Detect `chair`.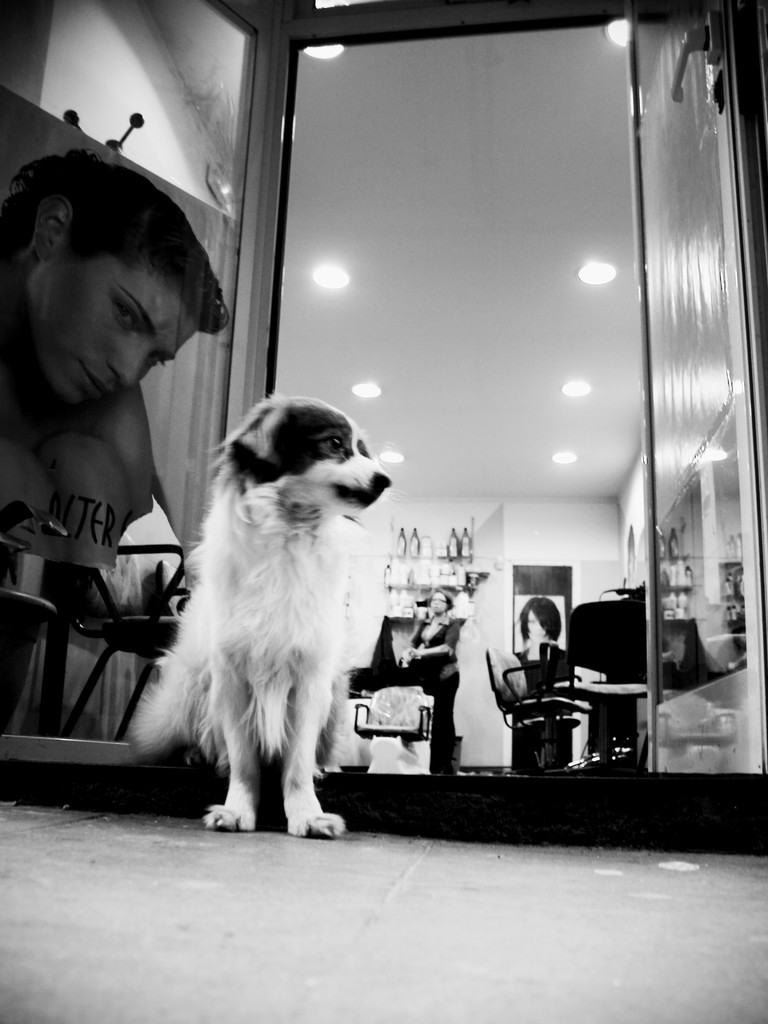
Detected at {"left": 45, "top": 539, "right": 191, "bottom": 739}.
